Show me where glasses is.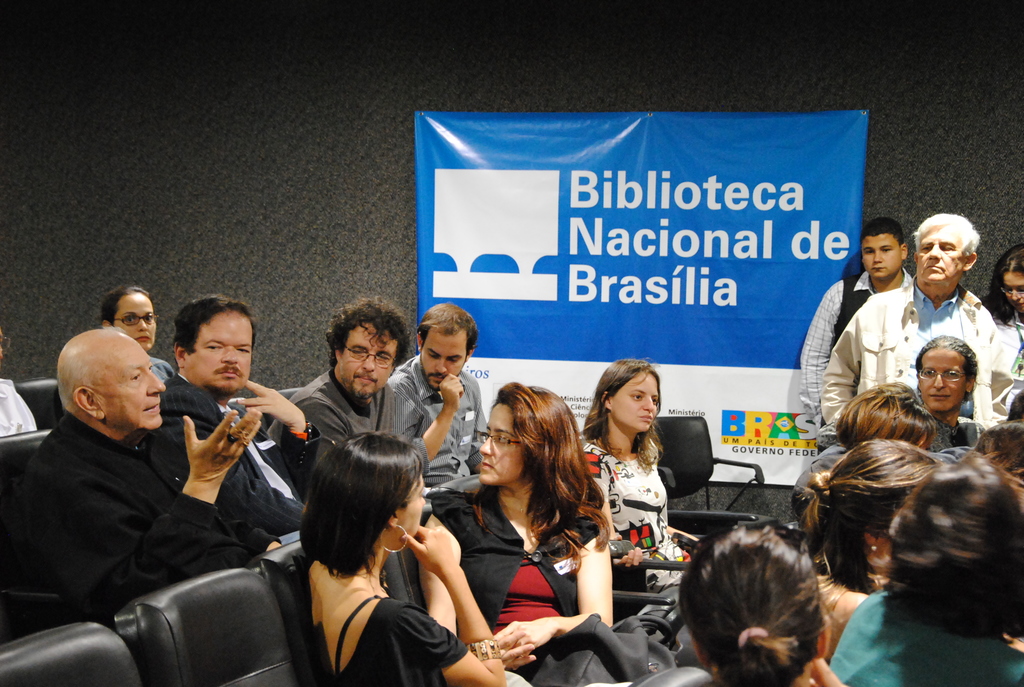
glasses is at box=[342, 350, 392, 365].
